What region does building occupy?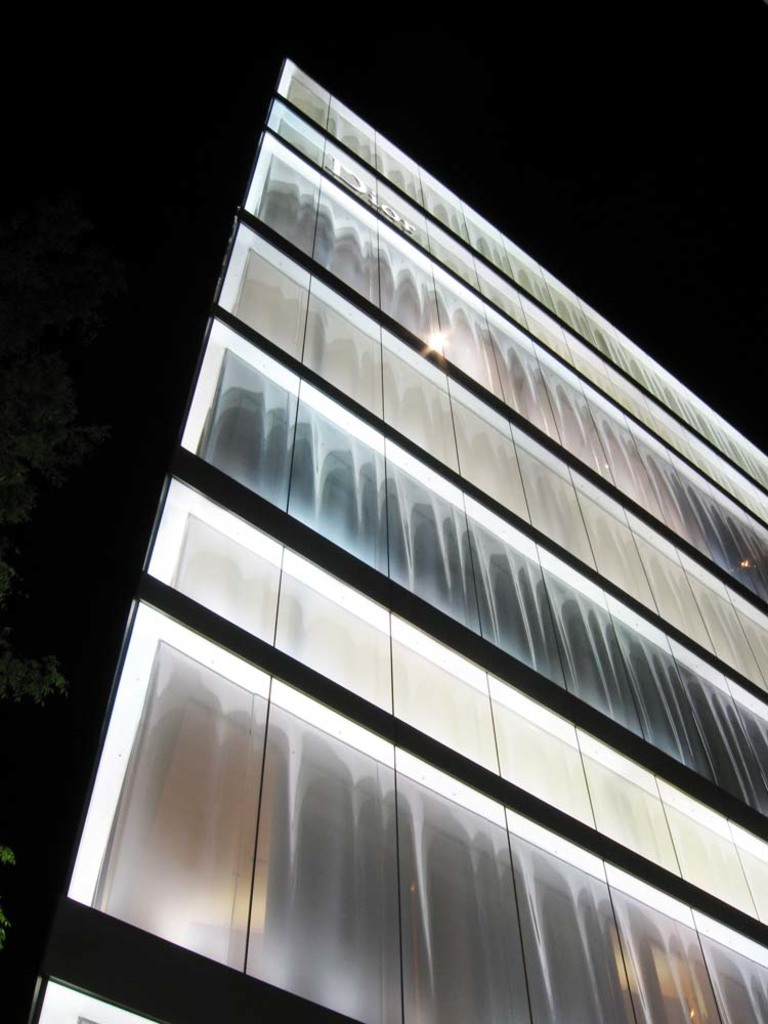
bbox=(35, 36, 767, 1023).
